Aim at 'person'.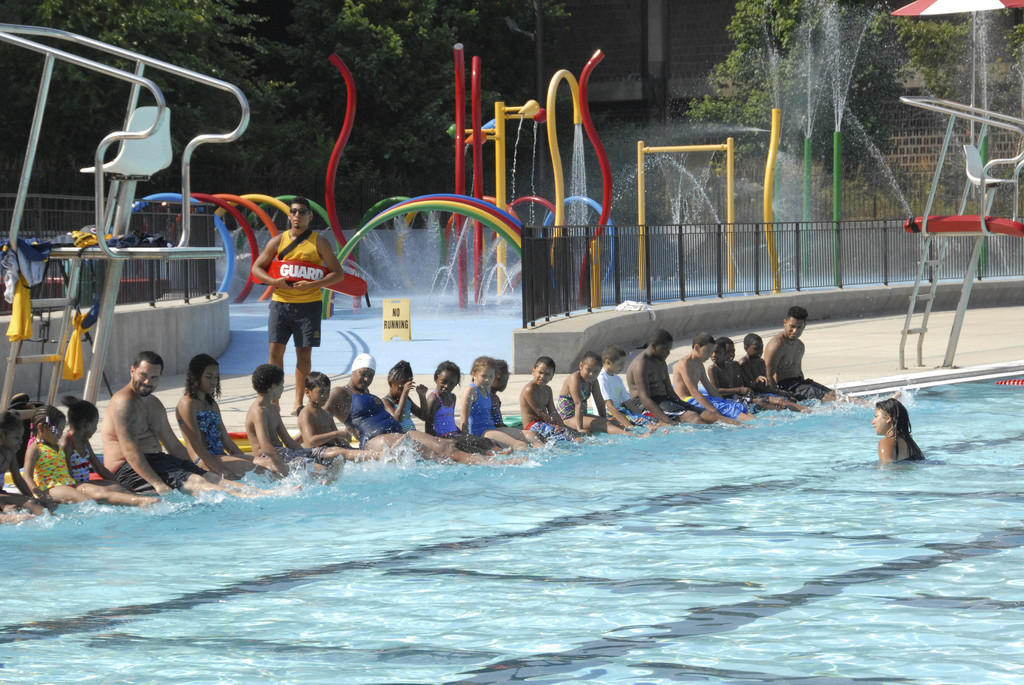
Aimed at (left=317, top=359, right=456, bottom=467).
